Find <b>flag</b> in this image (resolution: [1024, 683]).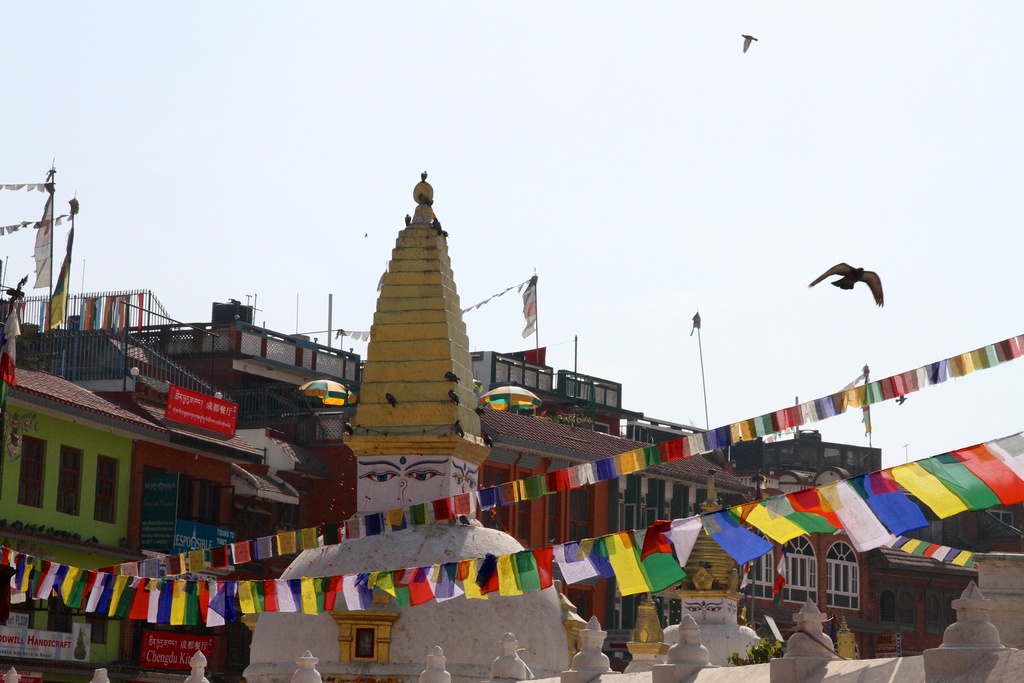
38 215 72 331.
